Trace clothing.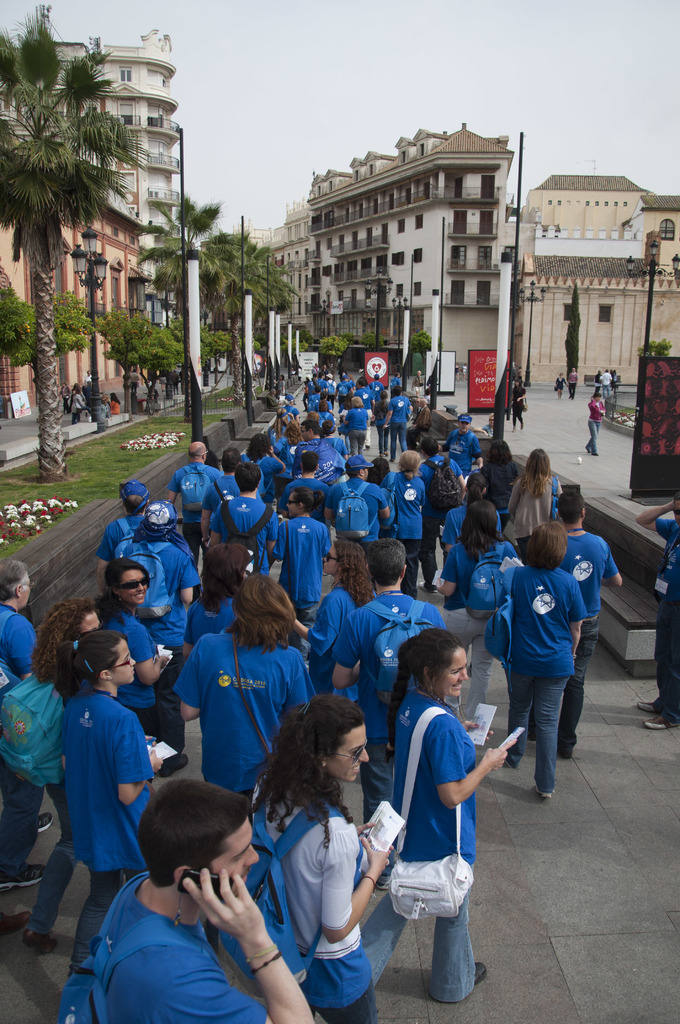
Traced to (505,470,569,542).
